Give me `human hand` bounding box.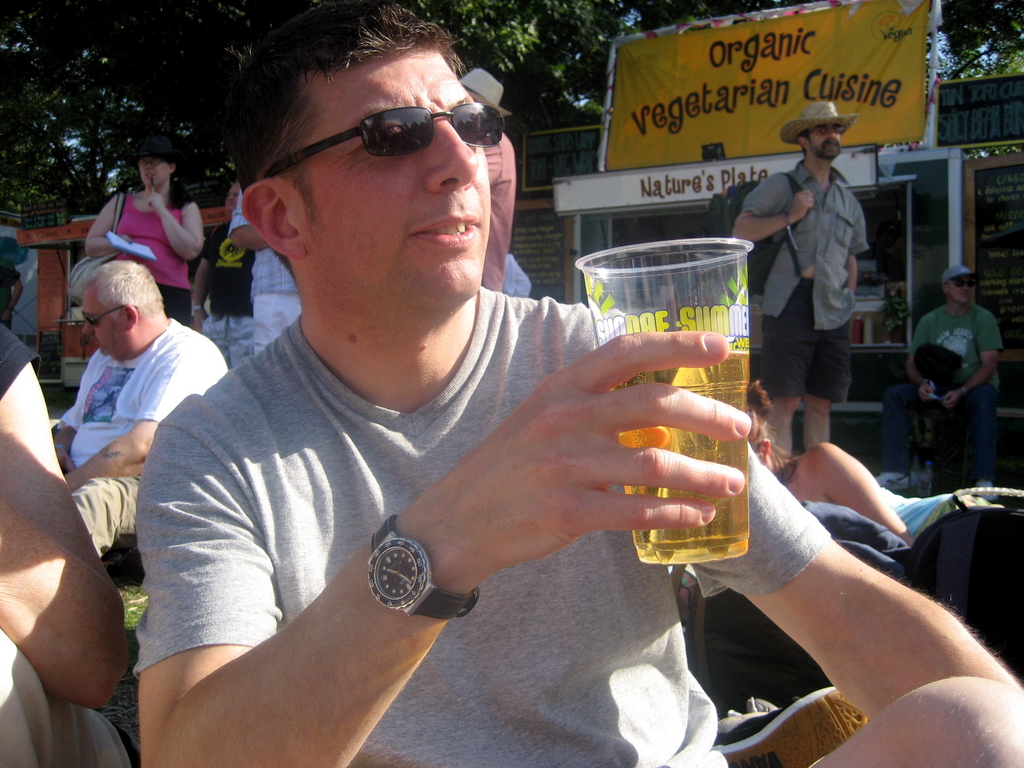
select_region(941, 393, 961, 413).
